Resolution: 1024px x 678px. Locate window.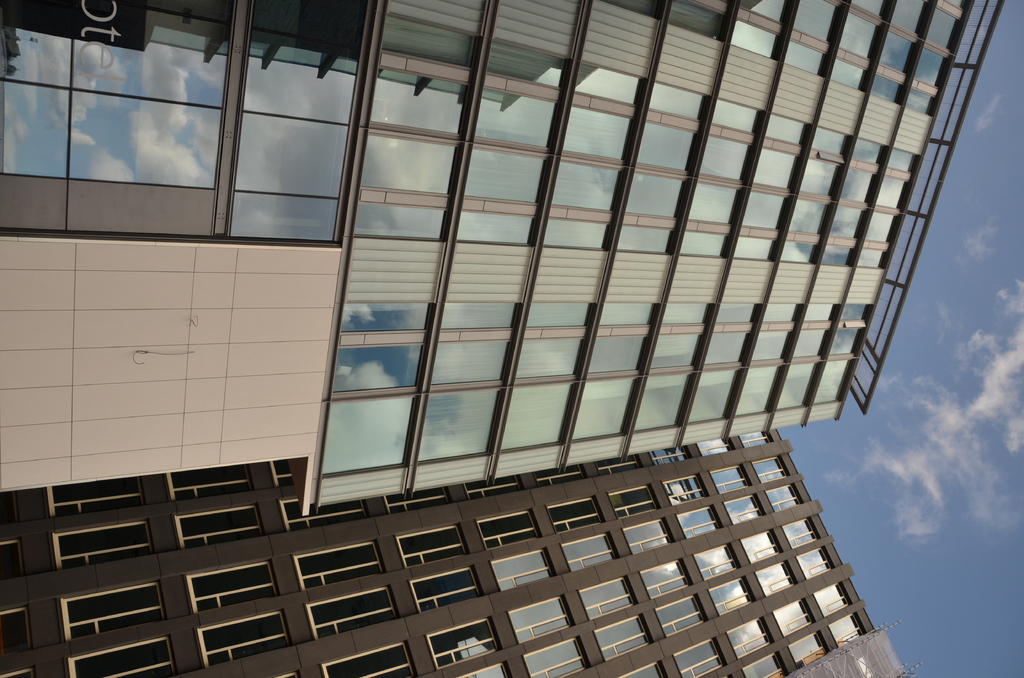
detection(54, 491, 143, 520).
